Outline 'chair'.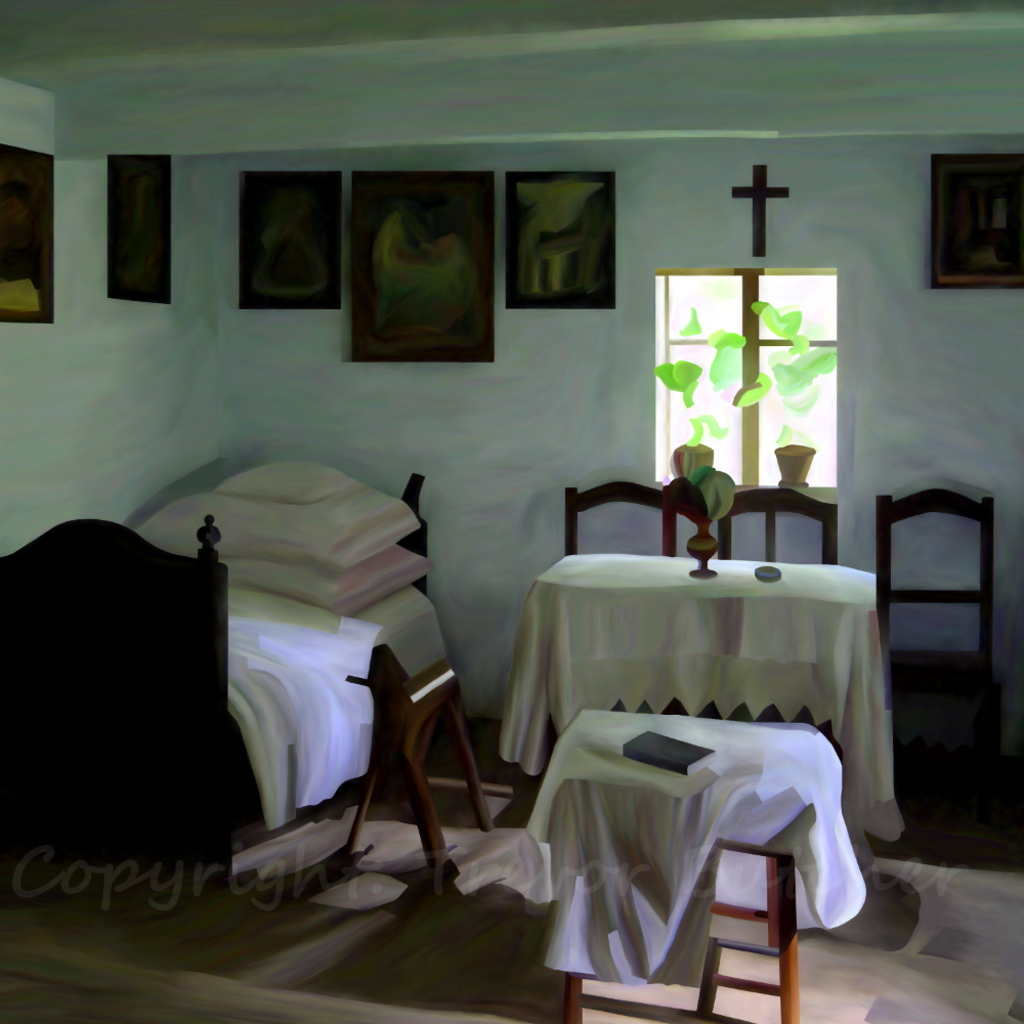
Outline: 718:488:842:561.
